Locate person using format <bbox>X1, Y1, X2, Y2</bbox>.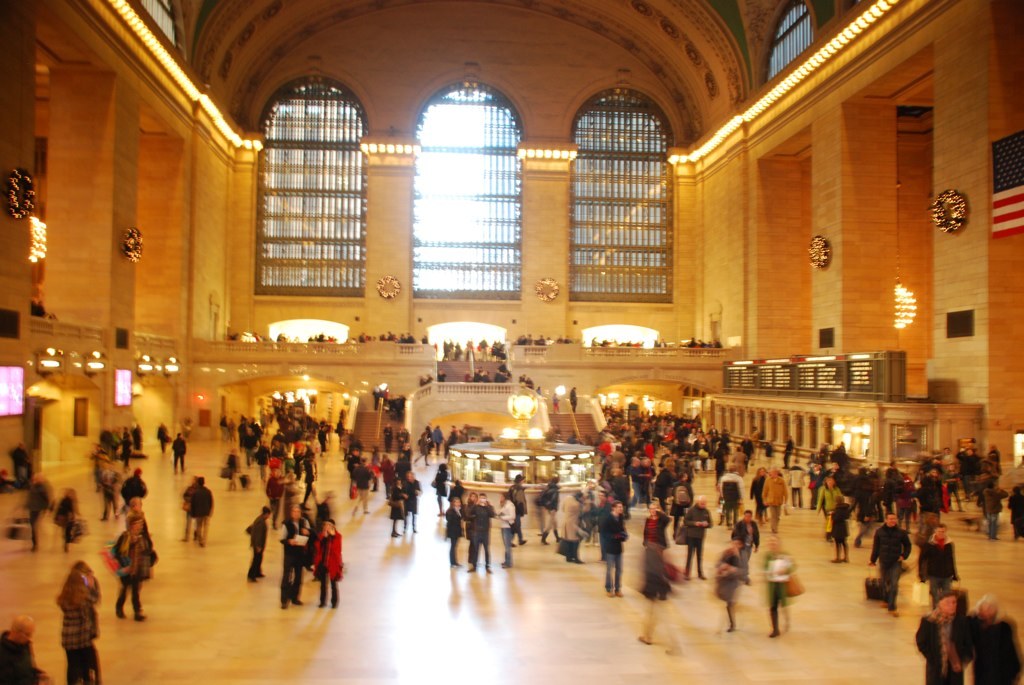
<bbox>275, 503, 315, 610</bbox>.
